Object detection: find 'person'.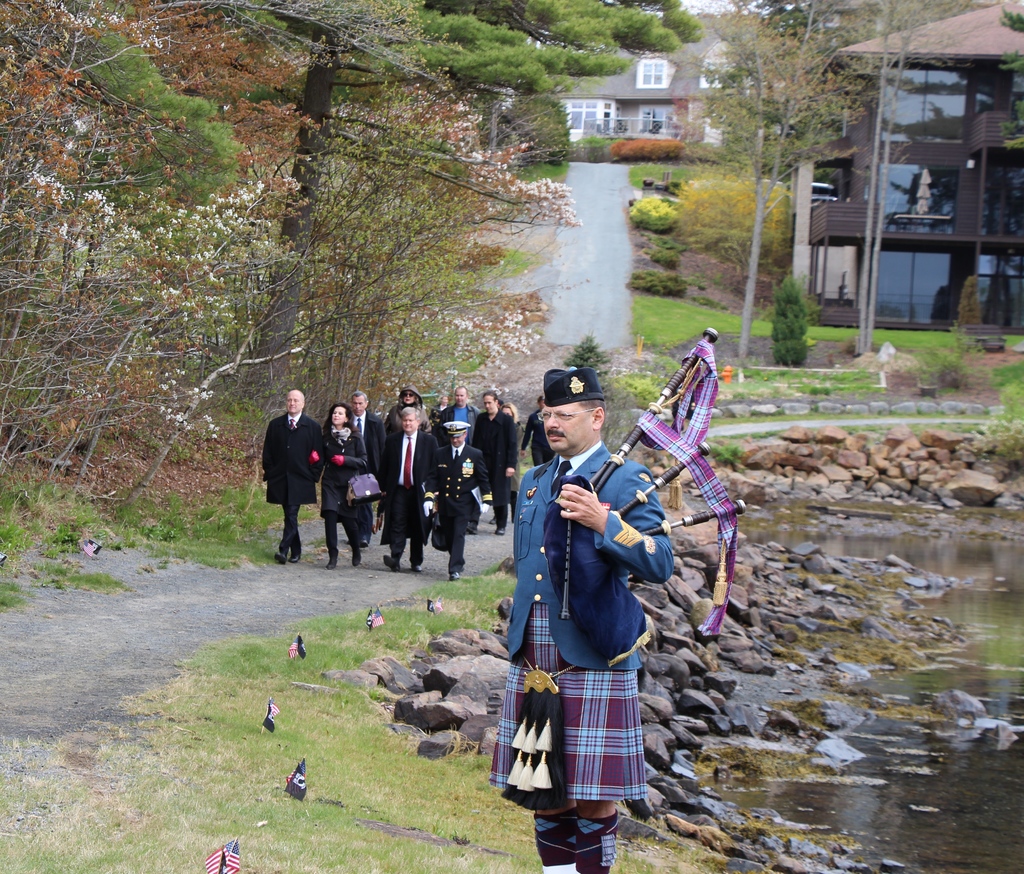
[left=490, top=369, right=673, bottom=873].
